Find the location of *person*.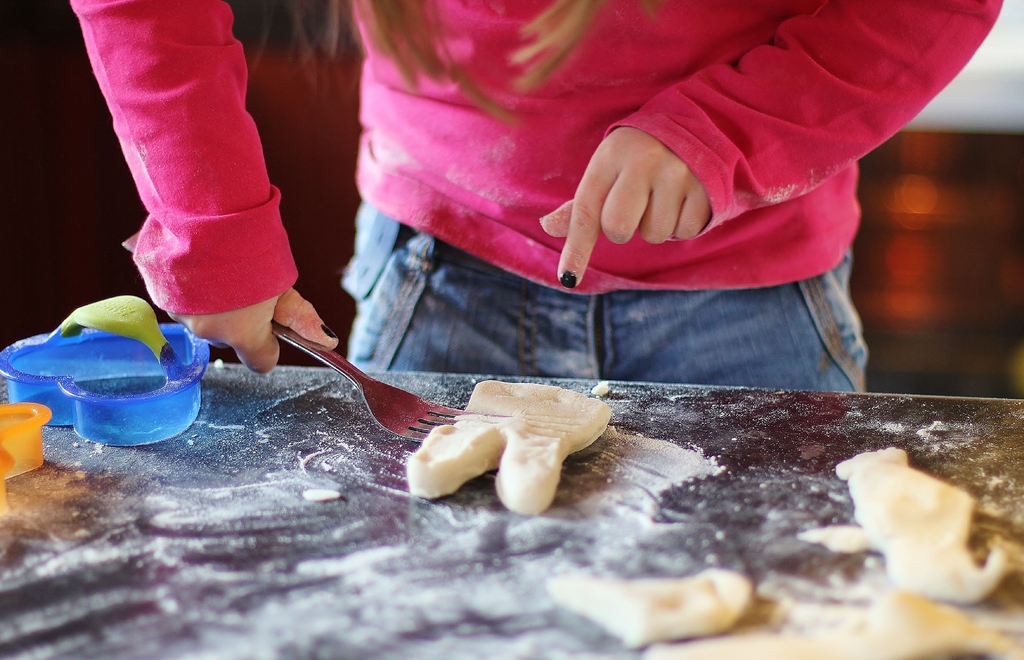
Location: bbox=[56, 0, 1004, 395].
